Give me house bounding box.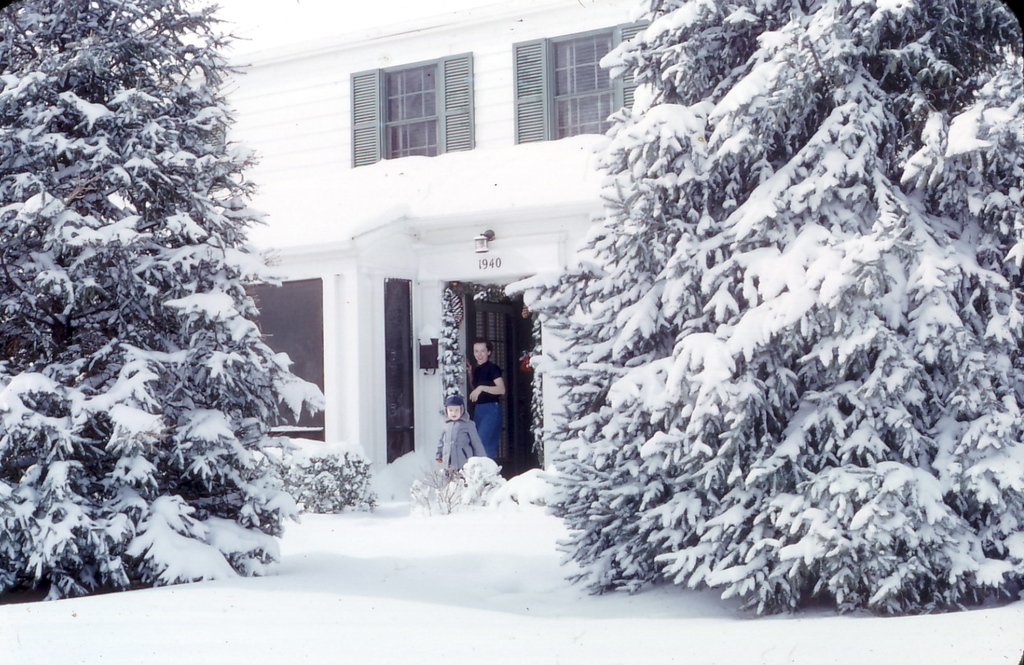
78, 0, 703, 528.
